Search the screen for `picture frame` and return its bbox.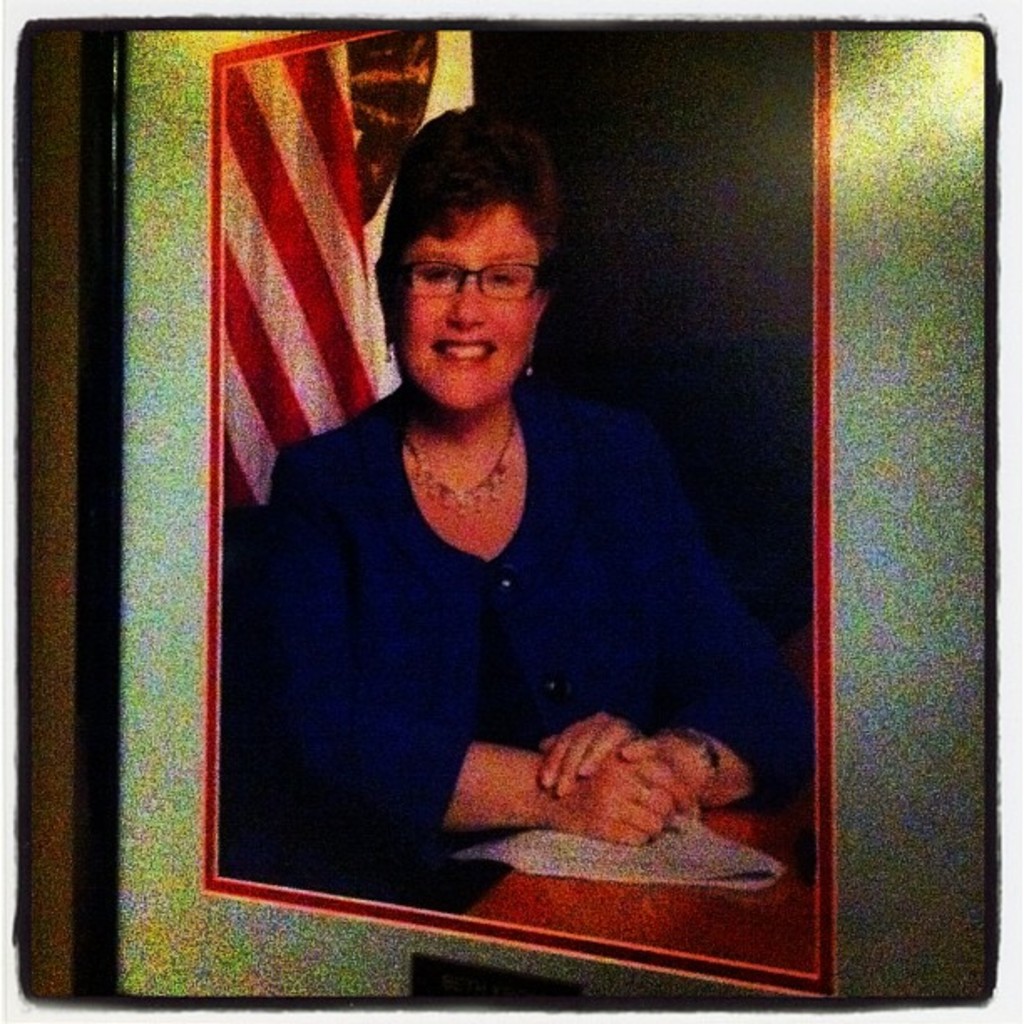
Found: {"left": 95, "top": 17, "right": 964, "bottom": 1023}.
